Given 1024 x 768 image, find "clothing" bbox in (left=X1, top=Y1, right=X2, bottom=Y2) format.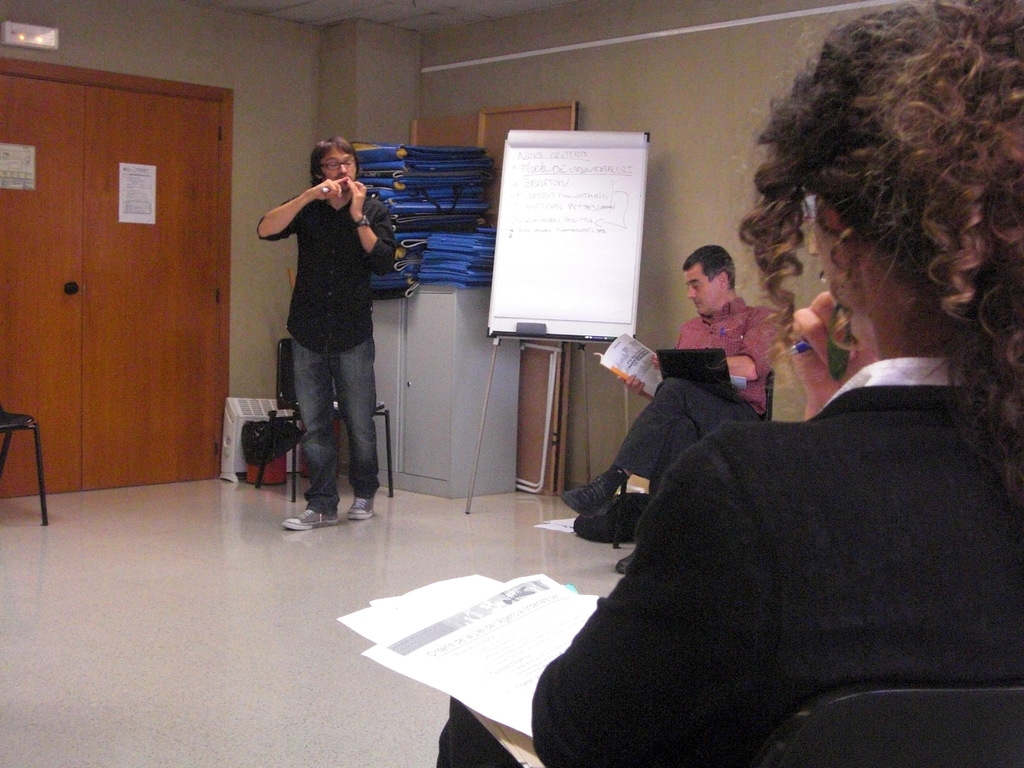
(left=523, top=369, right=1015, bottom=756).
